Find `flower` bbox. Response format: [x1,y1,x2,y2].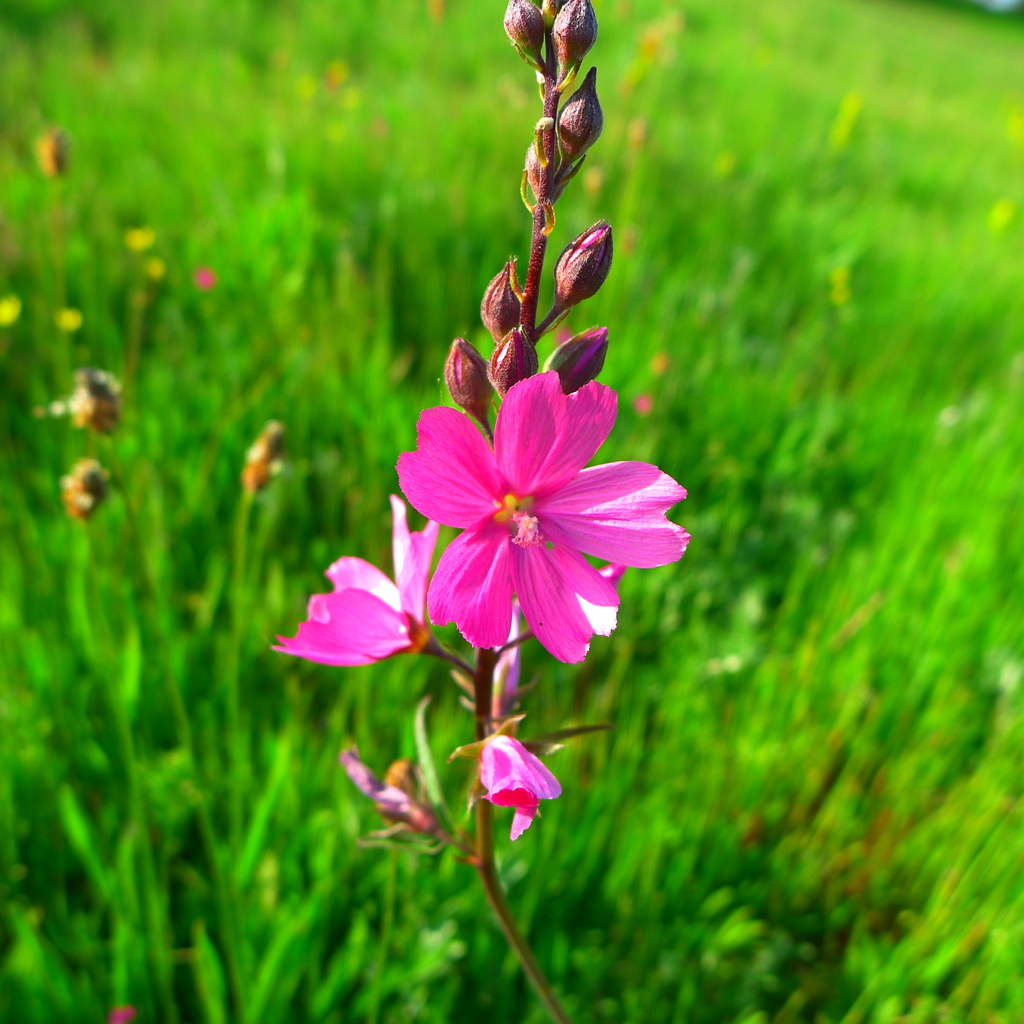
[360,358,682,680].
